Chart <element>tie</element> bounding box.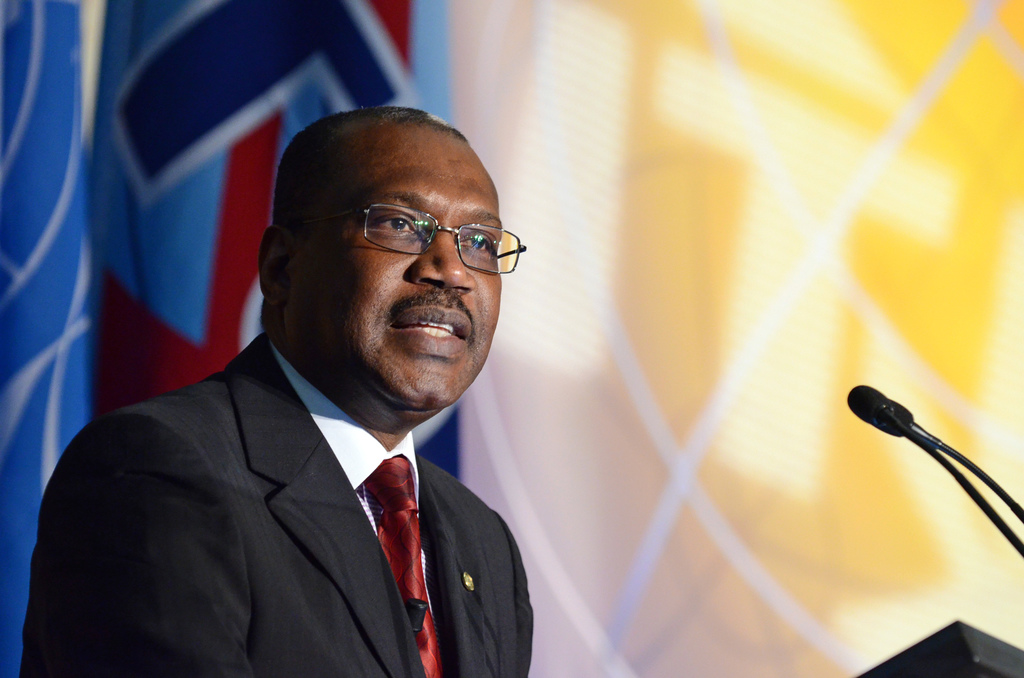
Charted: 355,453,443,677.
